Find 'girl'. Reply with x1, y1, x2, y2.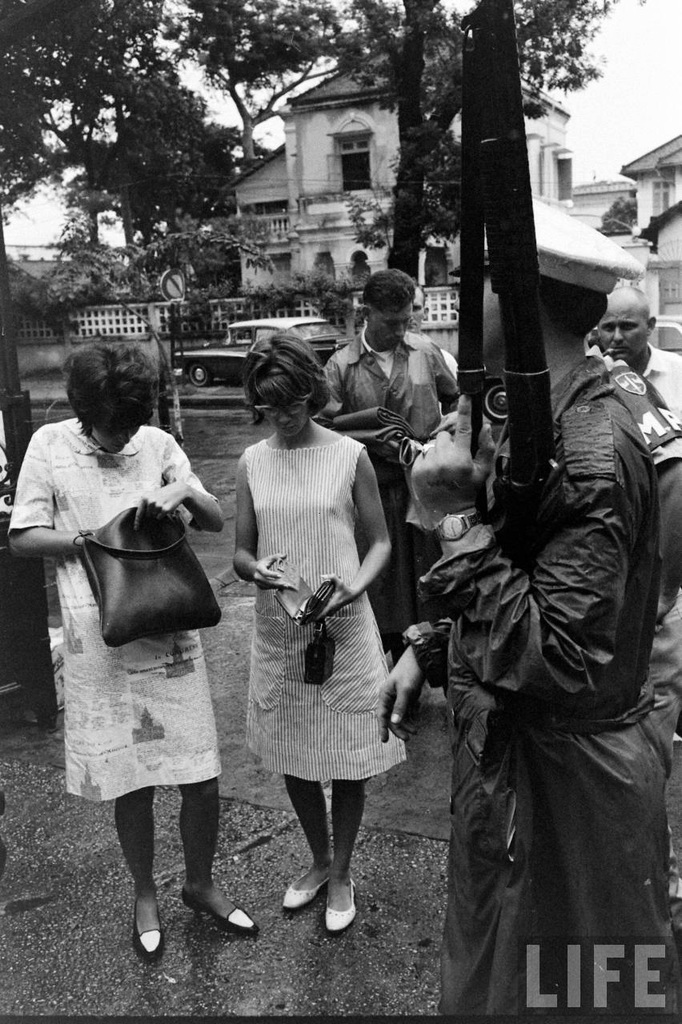
230, 333, 394, 931.
